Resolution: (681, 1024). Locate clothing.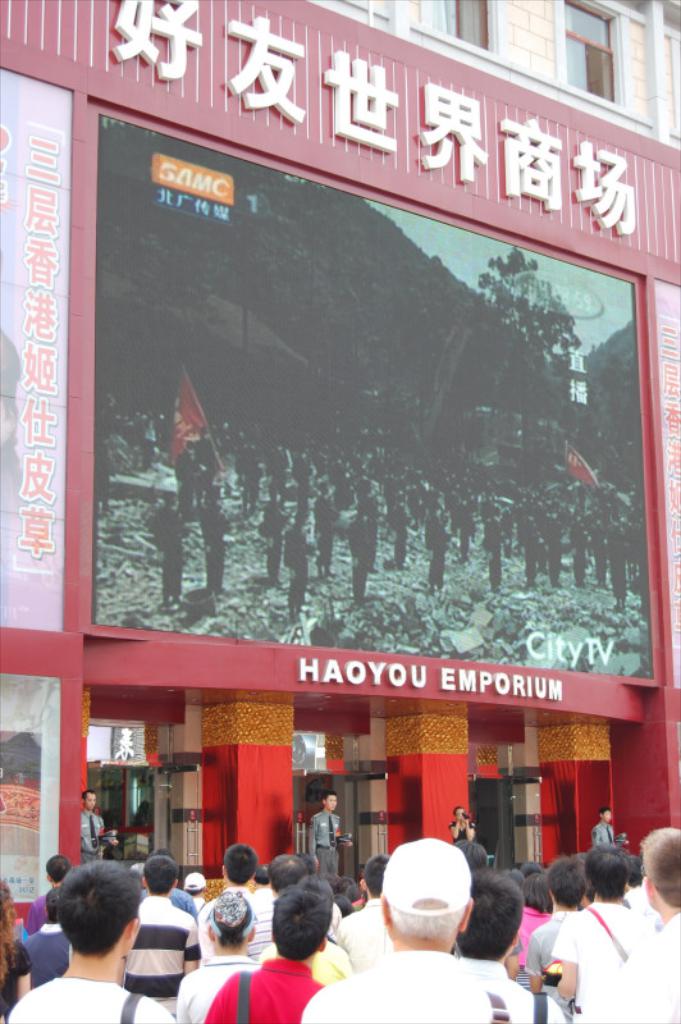
[x1=173, y1=956, x2=259, y2=1023].
